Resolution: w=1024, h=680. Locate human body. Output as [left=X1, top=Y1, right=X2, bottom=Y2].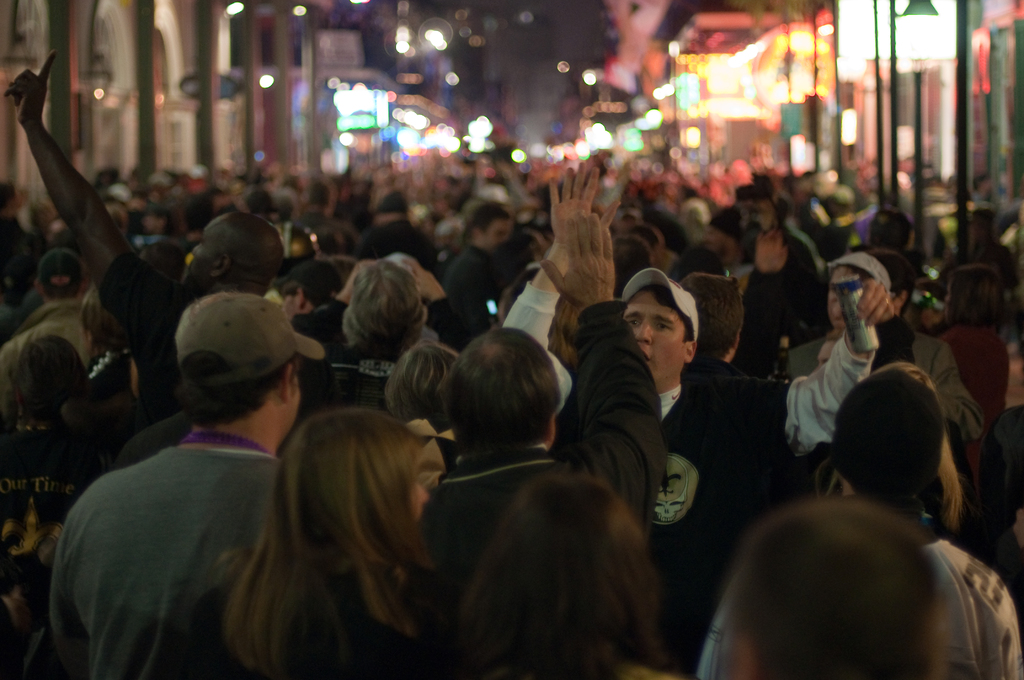
[left=414, top=216, right=662, bottom=608].
